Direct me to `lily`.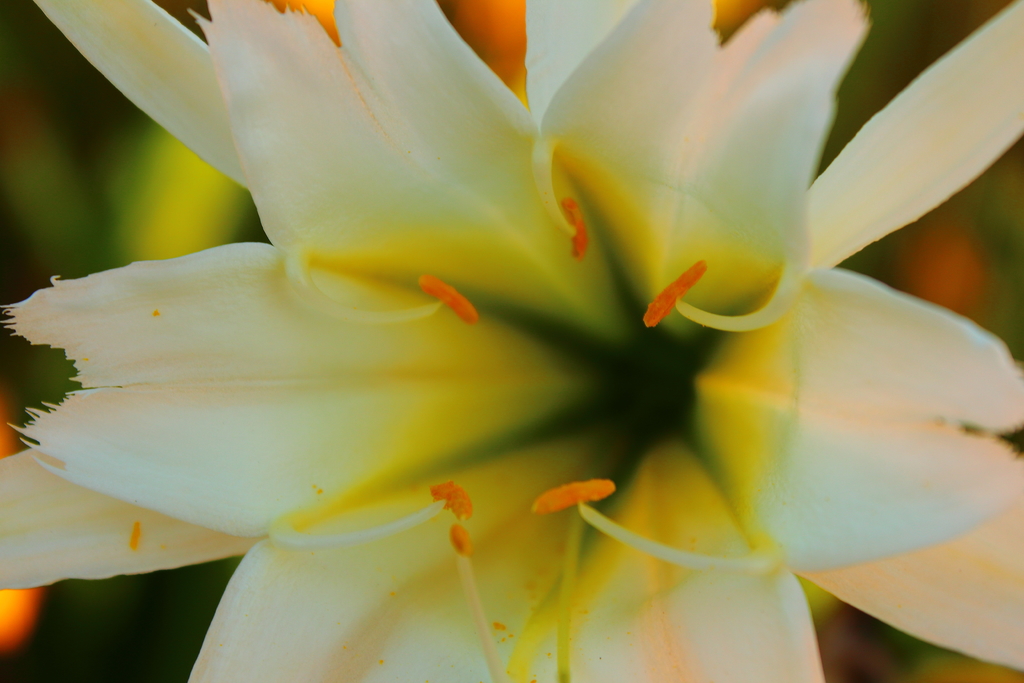
Direction: <box>0,0,1023,682</box>.
